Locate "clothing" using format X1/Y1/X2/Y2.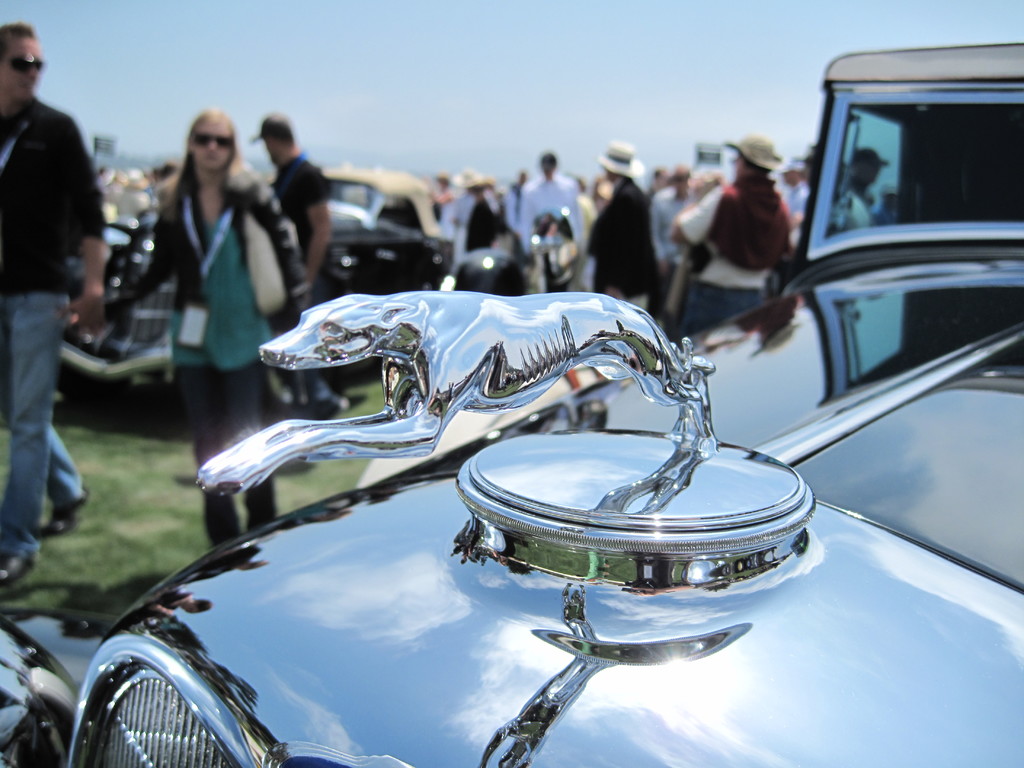
647/186/691/314.
